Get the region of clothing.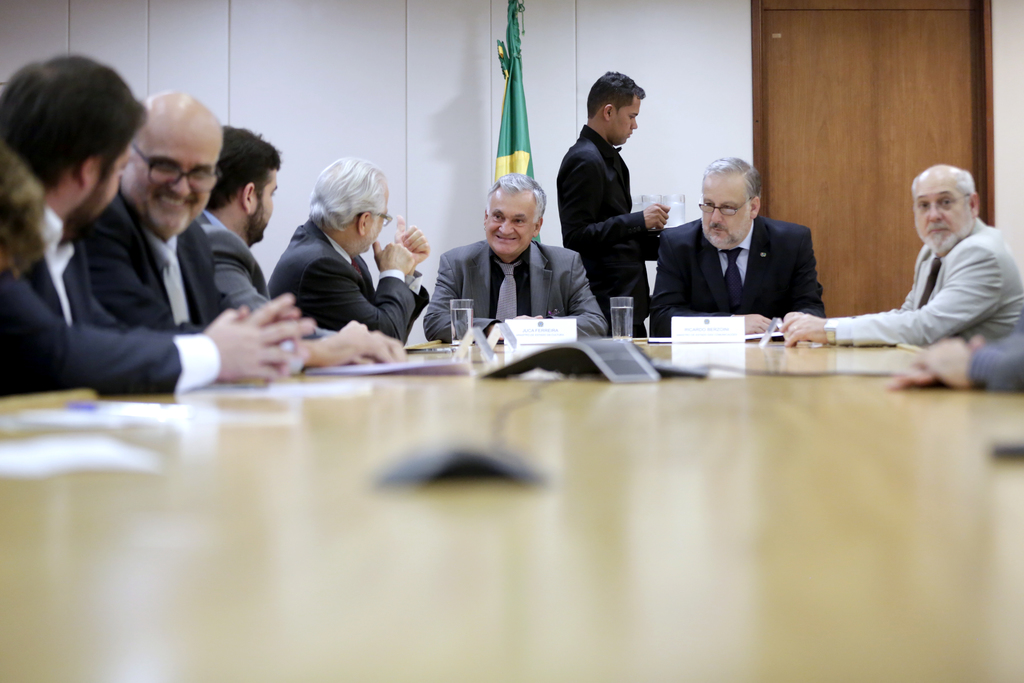
[x1=0, y1=206, x2=213, y2=390].
